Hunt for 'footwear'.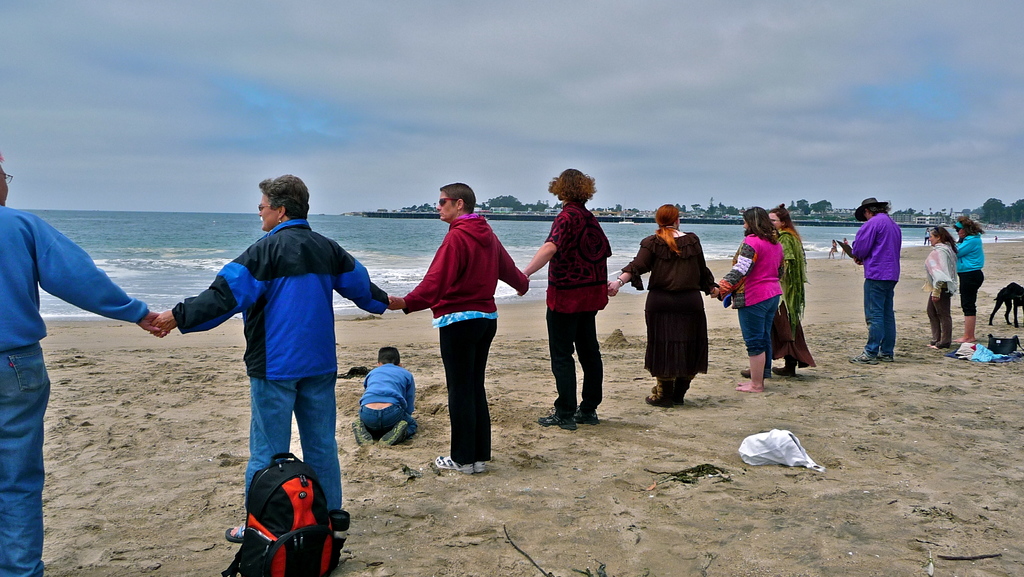
Hunted down at [x1=773, y1=362, x2=797, y2=377].
